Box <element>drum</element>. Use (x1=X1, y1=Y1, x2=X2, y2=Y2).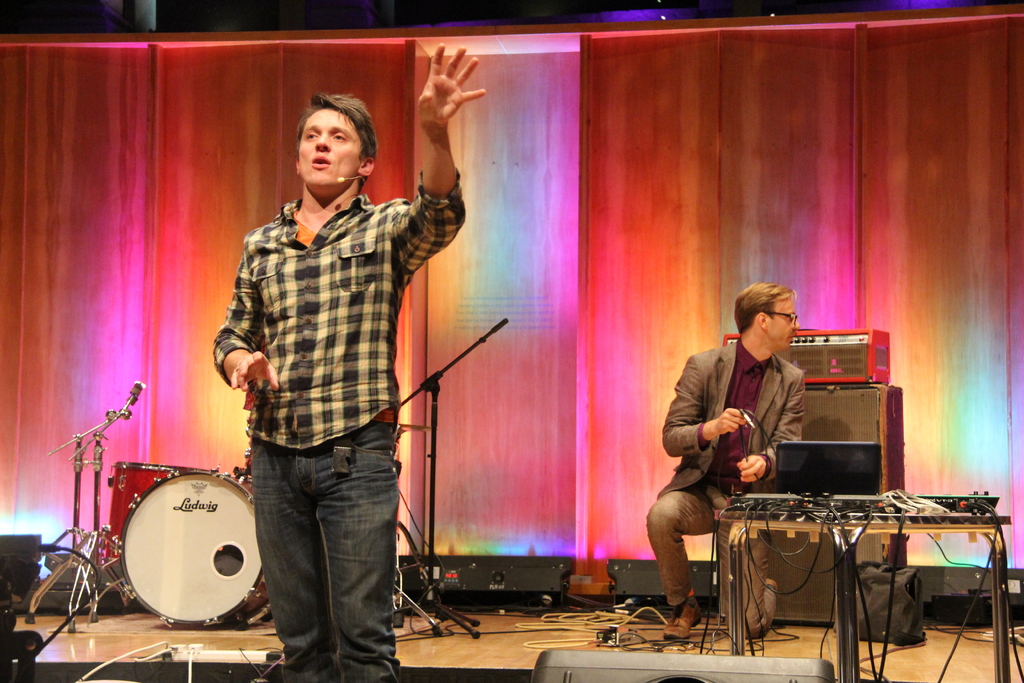
(x1=106, y1=460, x2=205, y2=563).
